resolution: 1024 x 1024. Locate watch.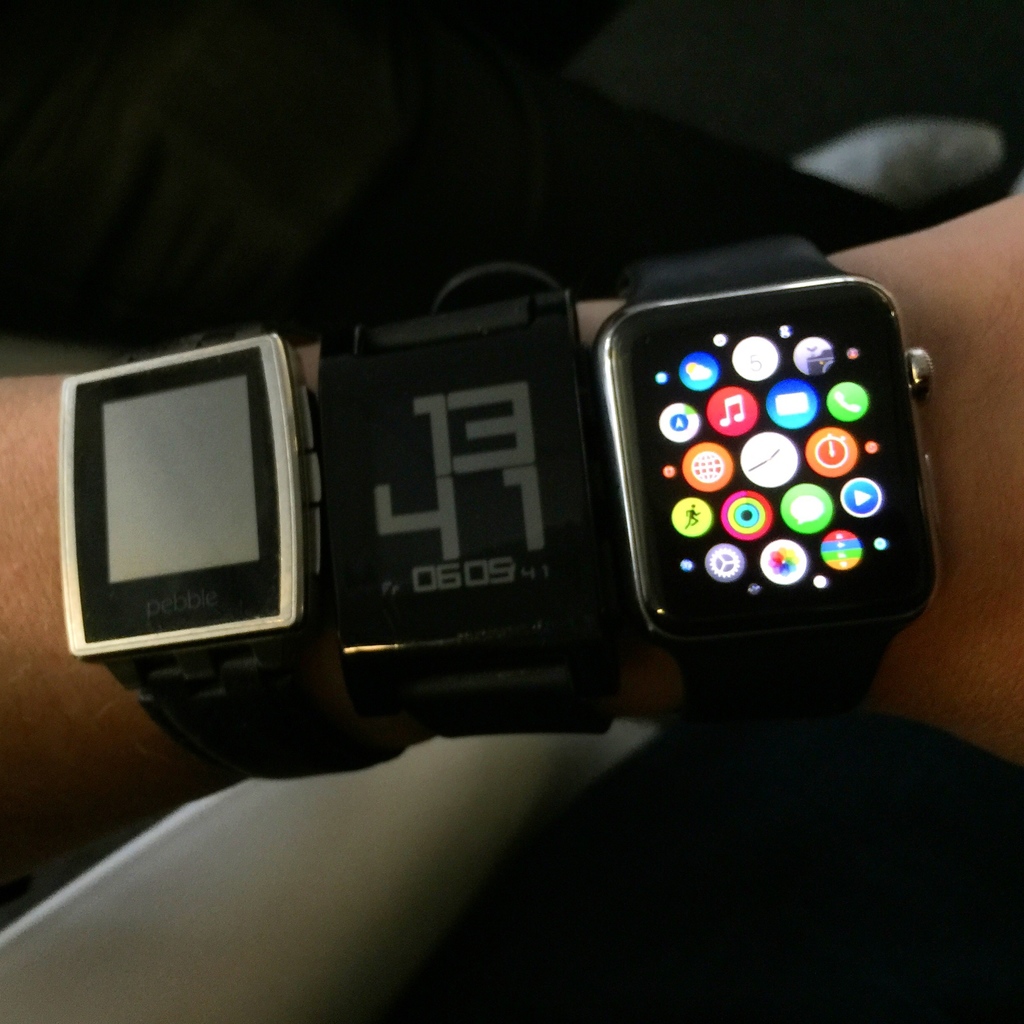
locate(56, 330, 312, 779).
